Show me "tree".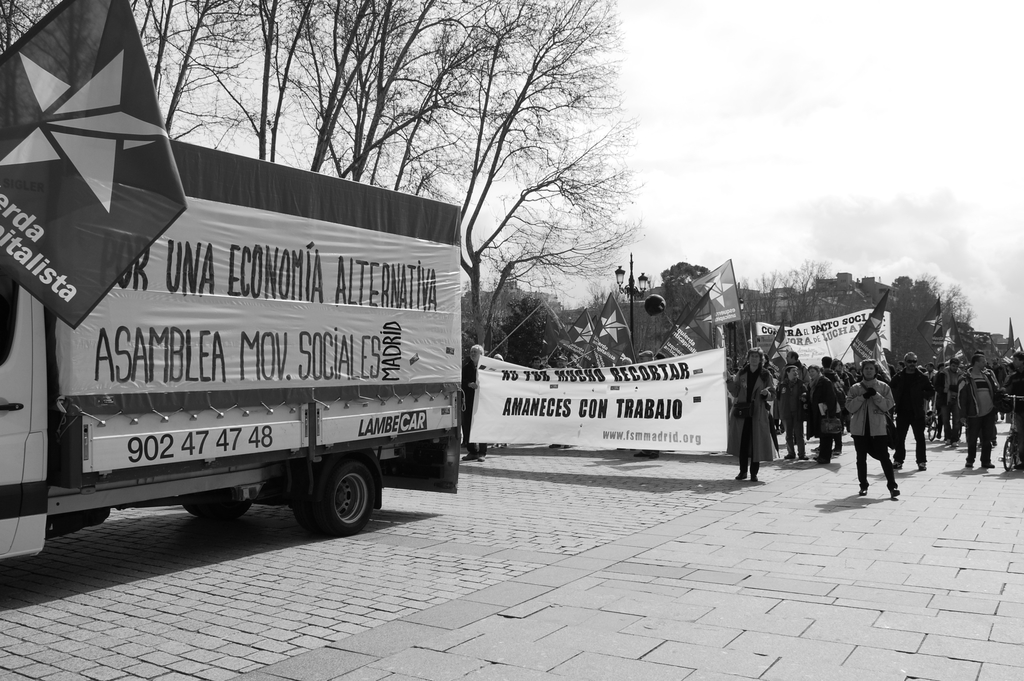
"tree" is here: (131, 0, 635, 366).
